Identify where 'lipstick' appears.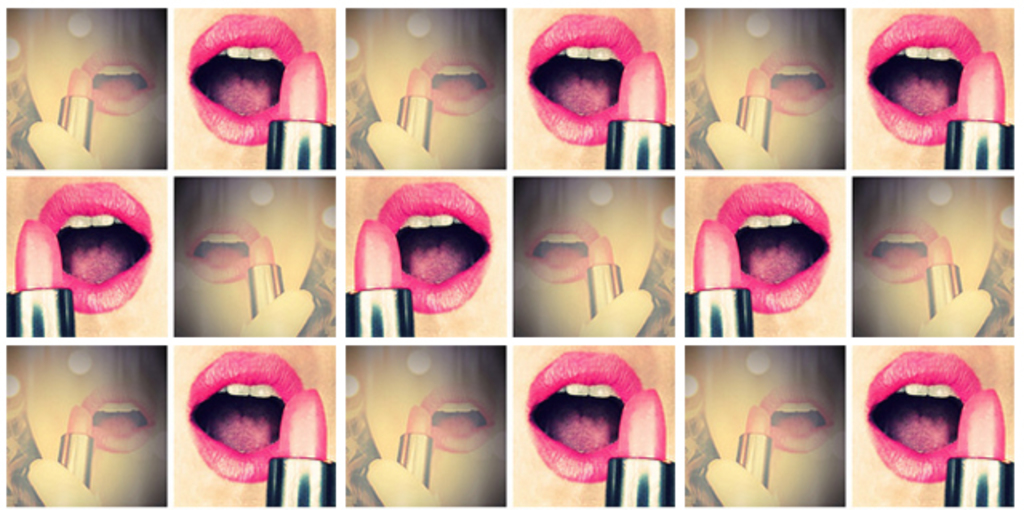
Appears at x1=184, y1=216, x2=262, y2=286.
